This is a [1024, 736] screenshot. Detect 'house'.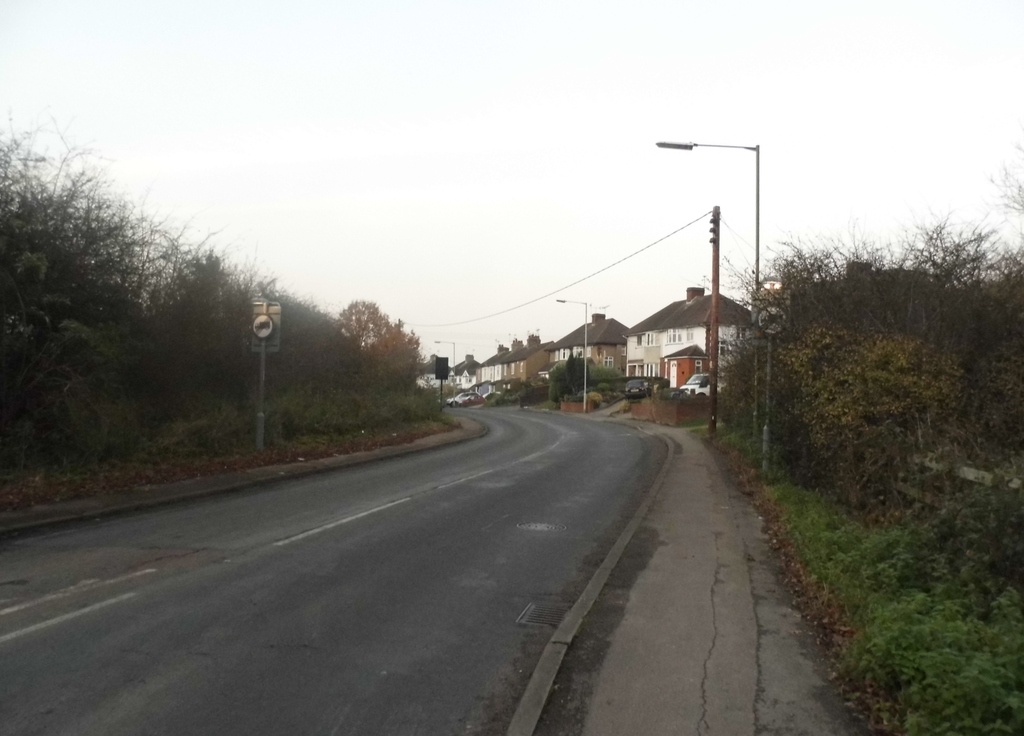
[547,308,632,368].
